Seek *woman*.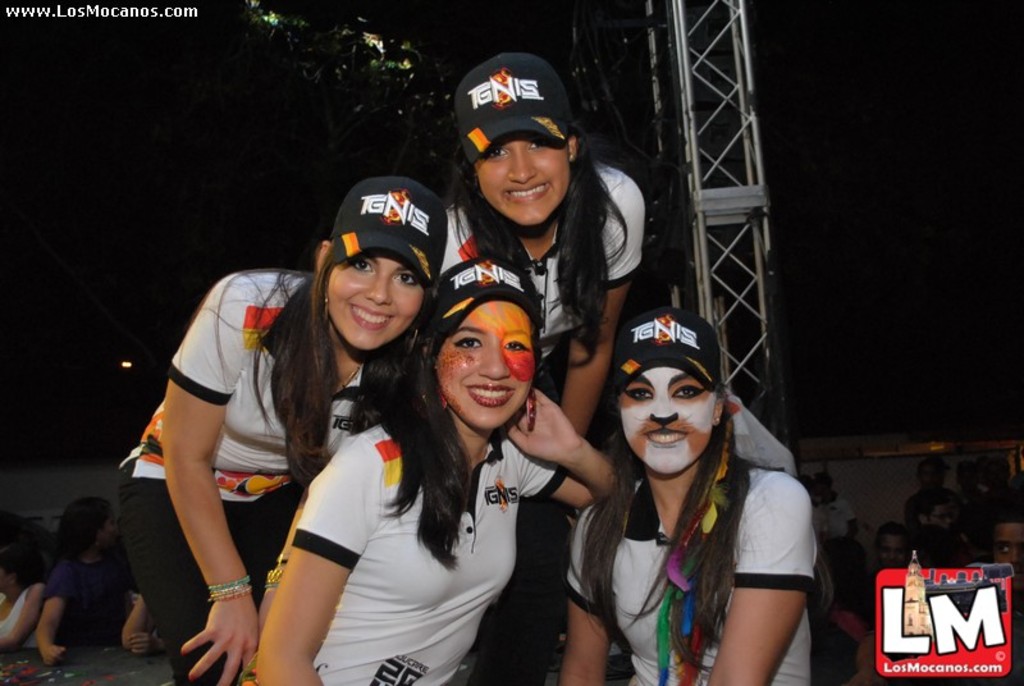
<region>868, 514, 922, 585</region>.
